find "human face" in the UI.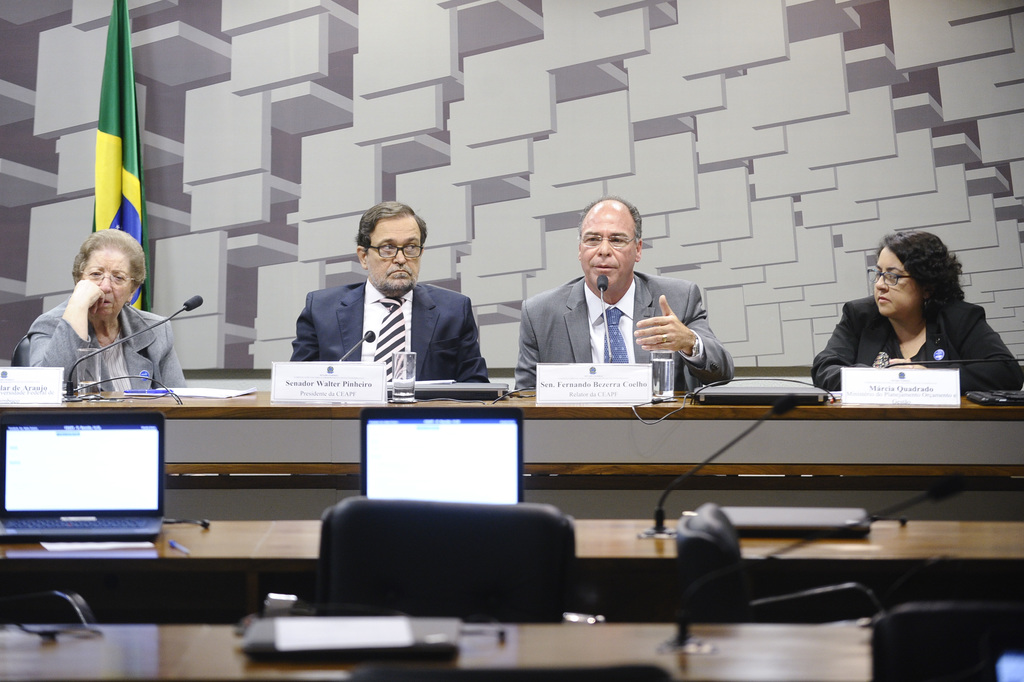
UI element at bbox=[83, 248, 131, 318].
